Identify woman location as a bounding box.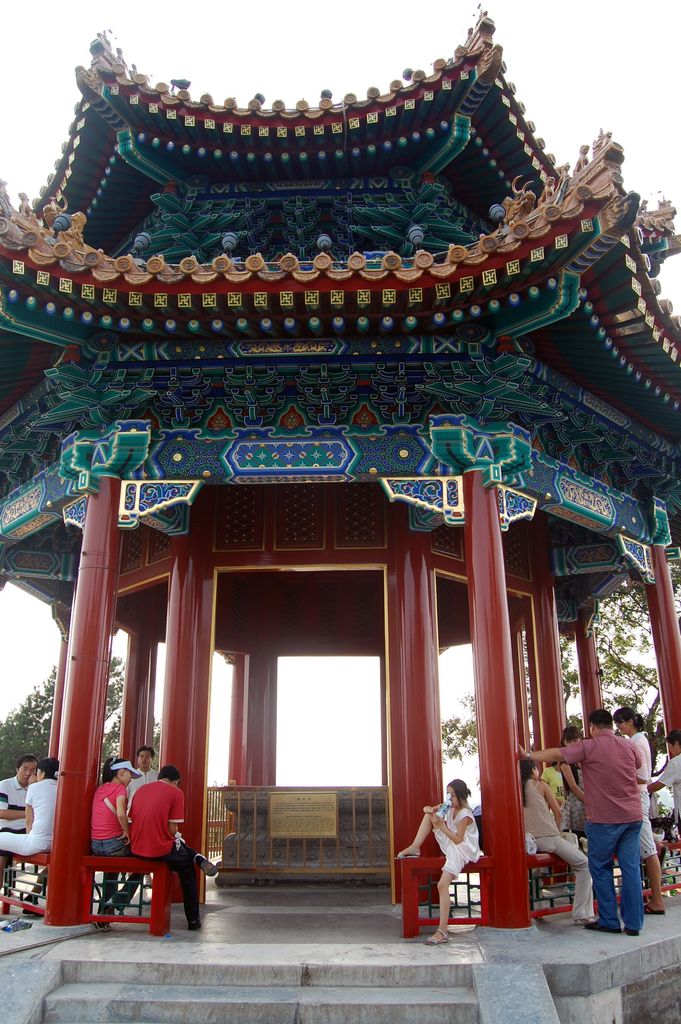
l=88, t=755, r=149, b=930.
